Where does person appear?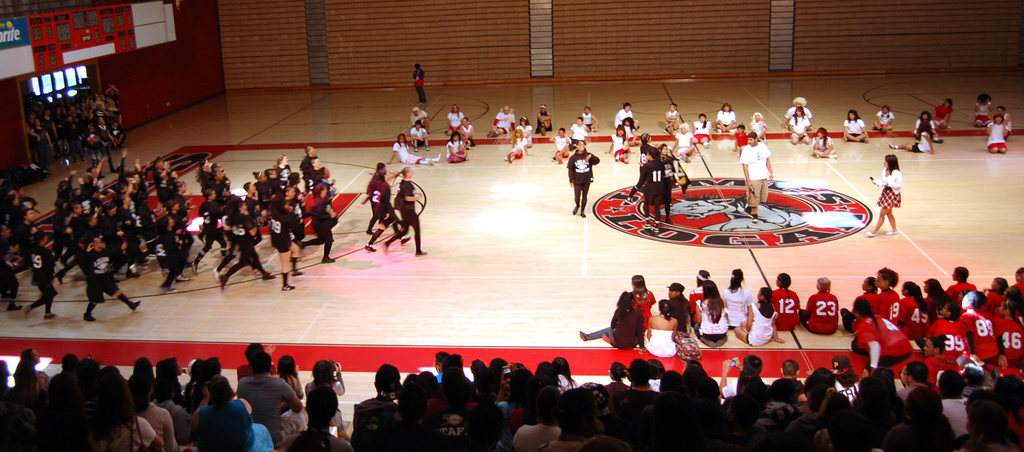
Appears at <bbox>843, 109, 869, 142</bbox>.
